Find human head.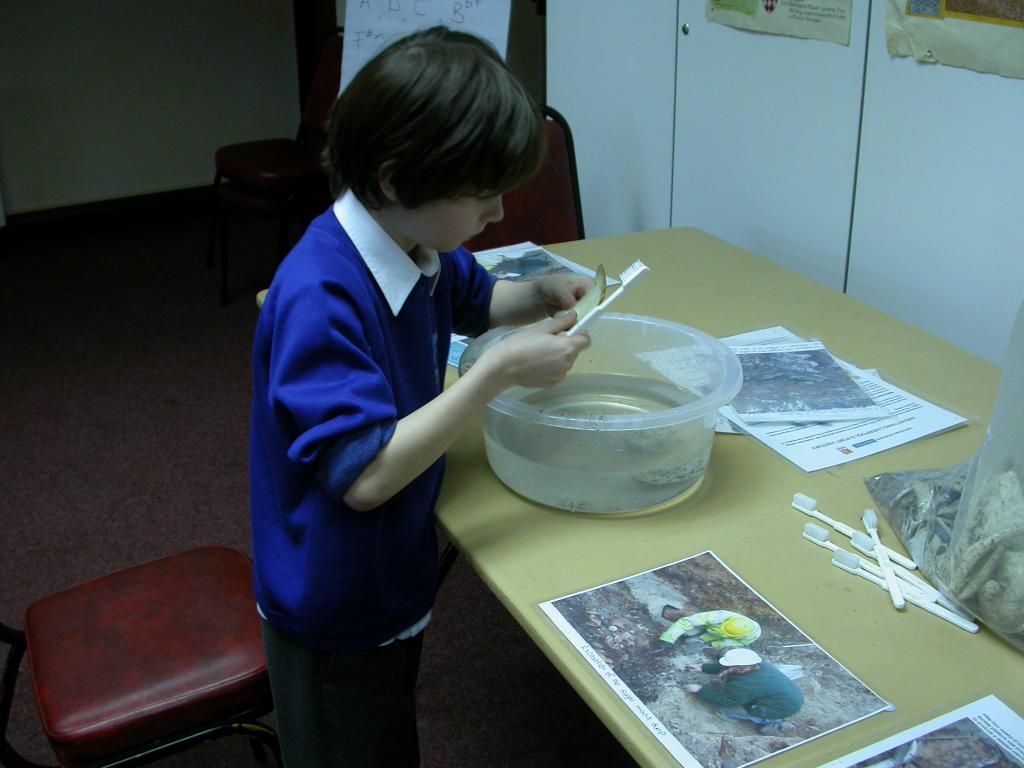
(307, 45, 575, 268).
